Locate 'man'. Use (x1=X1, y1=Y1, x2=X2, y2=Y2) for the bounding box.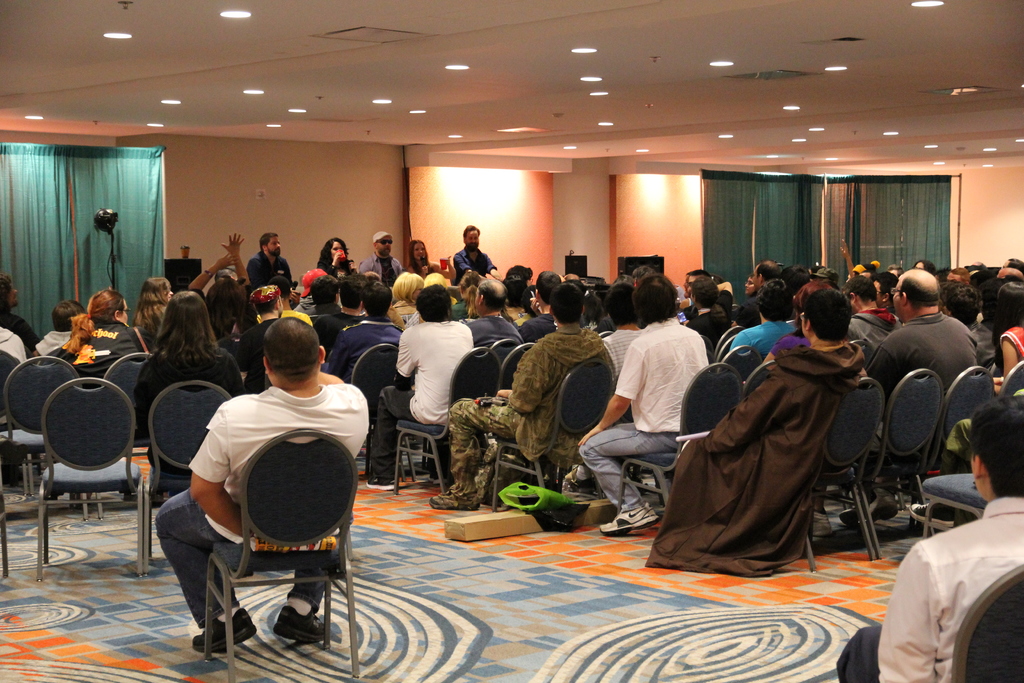
(x1=993, y1=265, x2=1023, y2=284).
